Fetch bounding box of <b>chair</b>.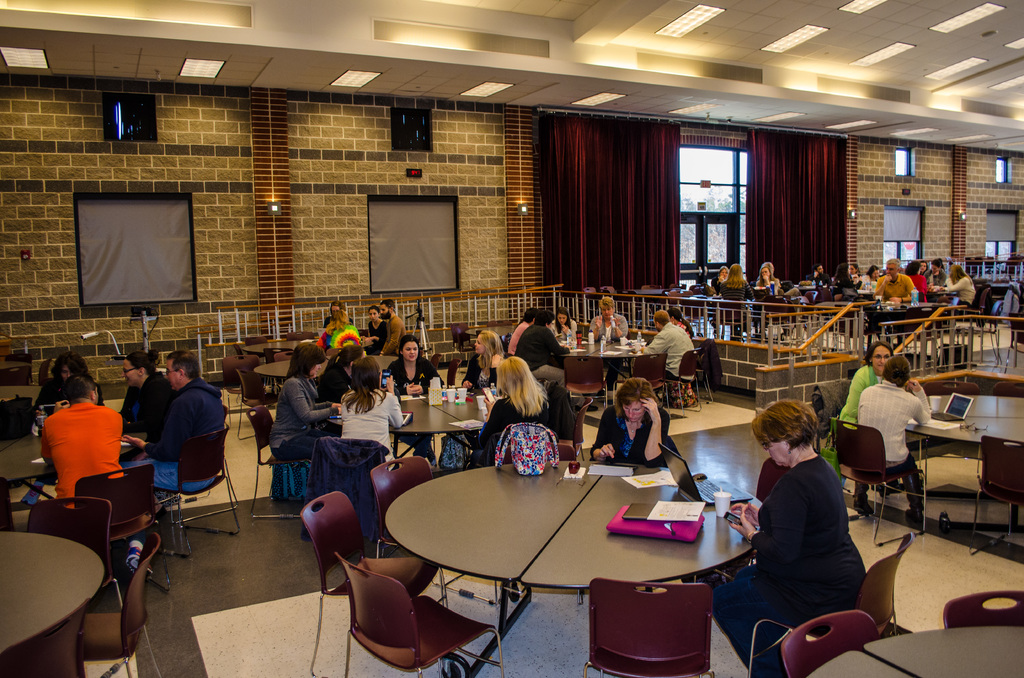
Bbox: <bbox>938, 595, 1023, 630</bbox>.
